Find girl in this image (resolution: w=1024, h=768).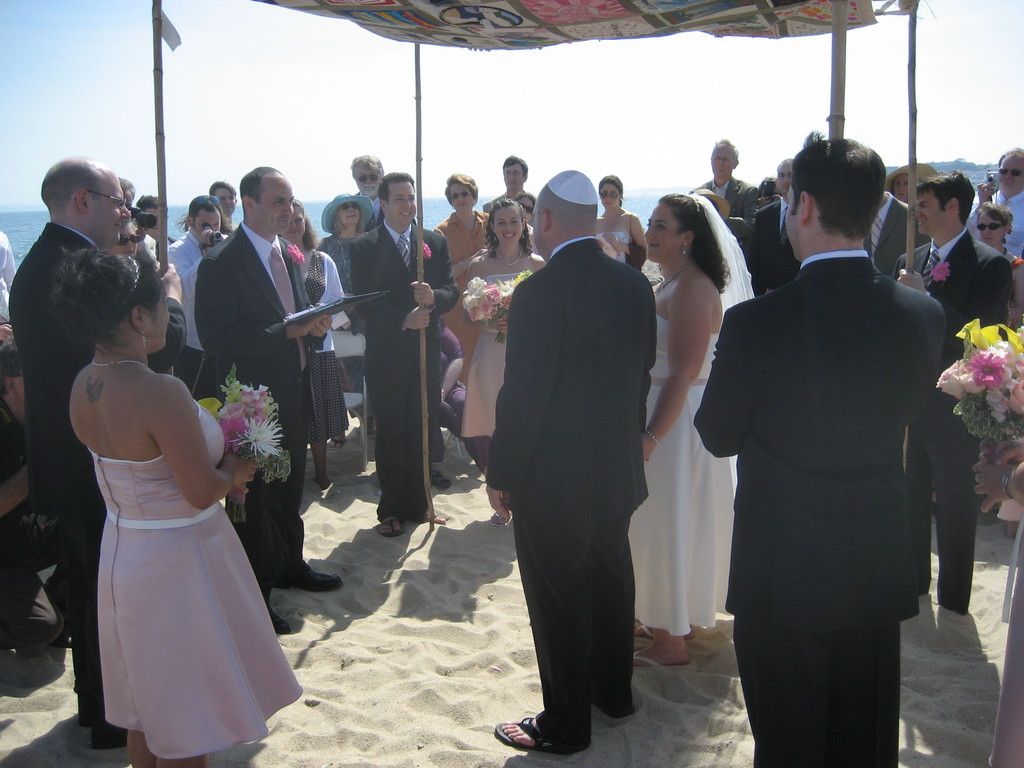
x1=621 y1=190 x2=758 y2=668.
